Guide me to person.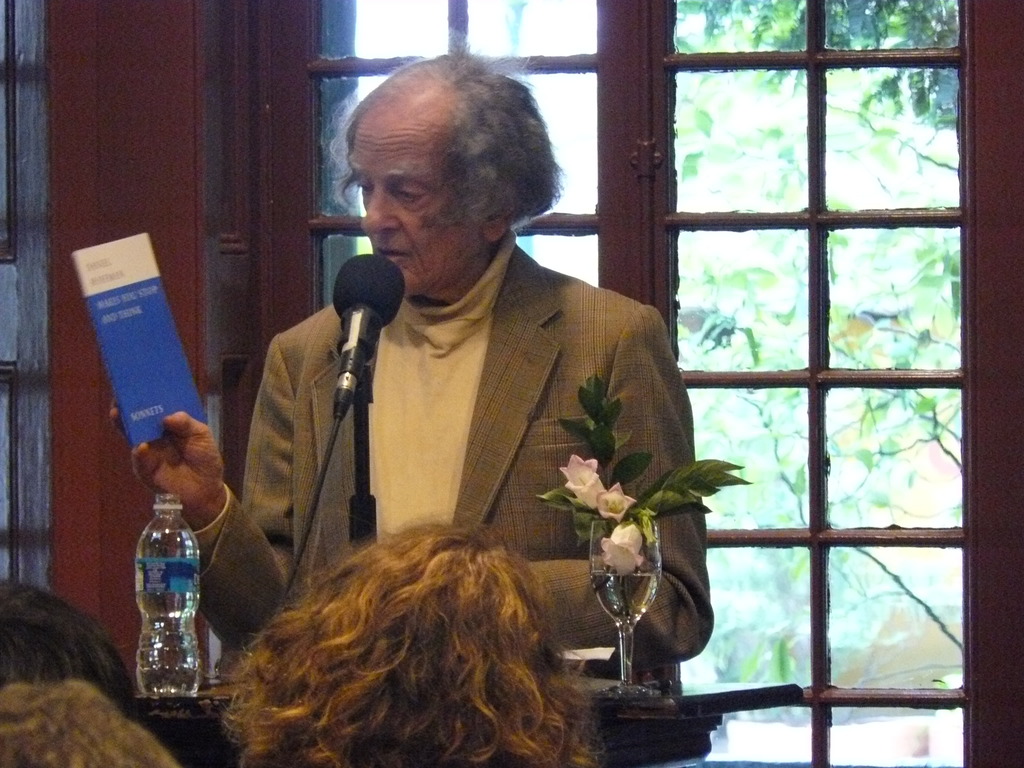
Guidance: {"left": 175, "top": 486, "right": 616, "bottom": 762}.
